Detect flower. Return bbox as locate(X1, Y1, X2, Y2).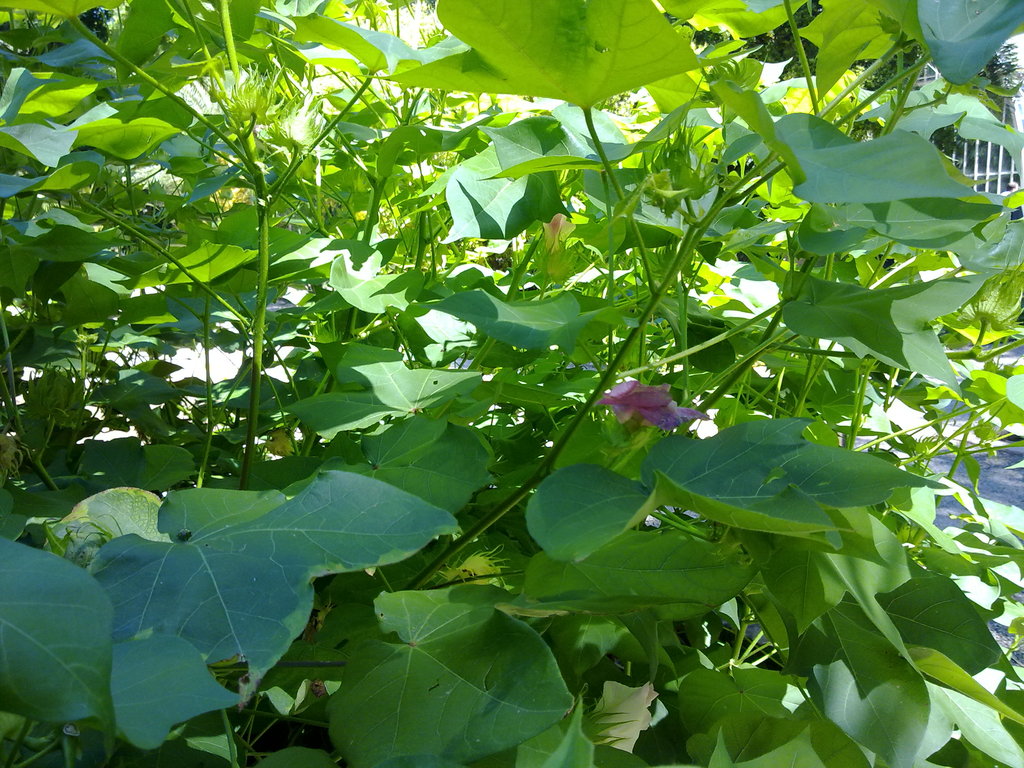
locate(614, 379, 701, 449).
